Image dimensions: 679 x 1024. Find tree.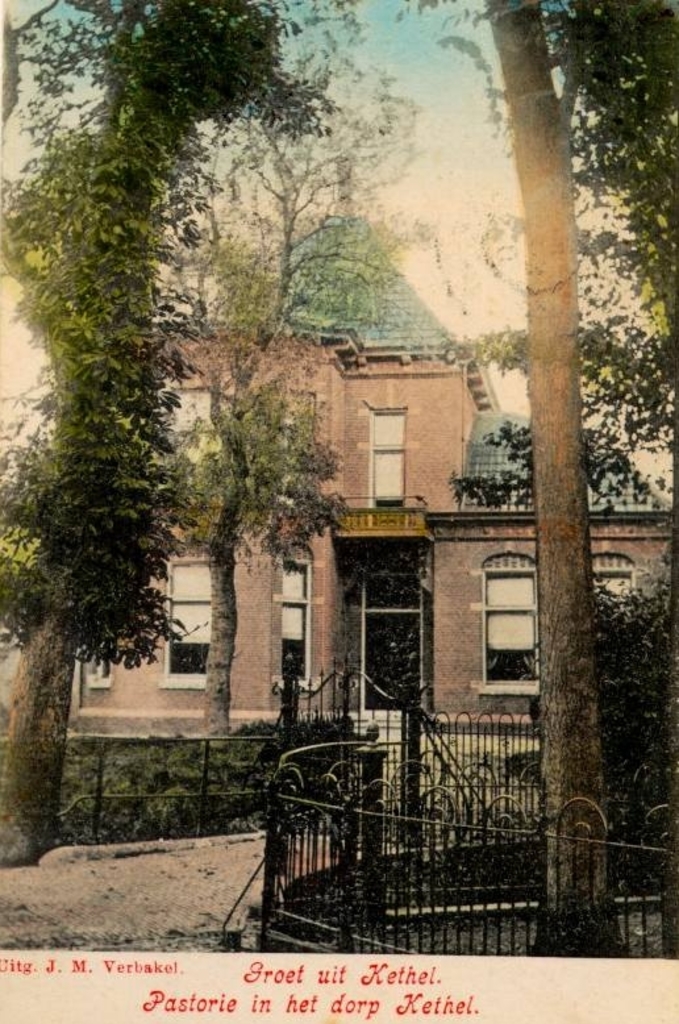
{"x1": 132, "y1": 12, "x2": 378, "y2": 741}.
